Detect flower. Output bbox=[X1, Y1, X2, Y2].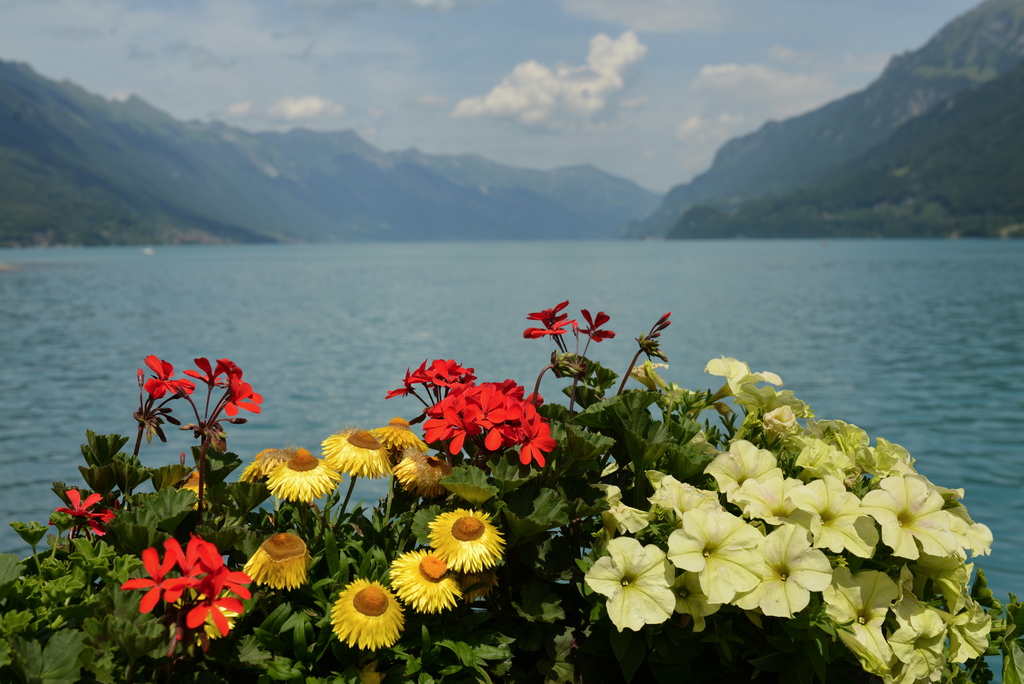
bbox=[55, 487, 111, 532].
